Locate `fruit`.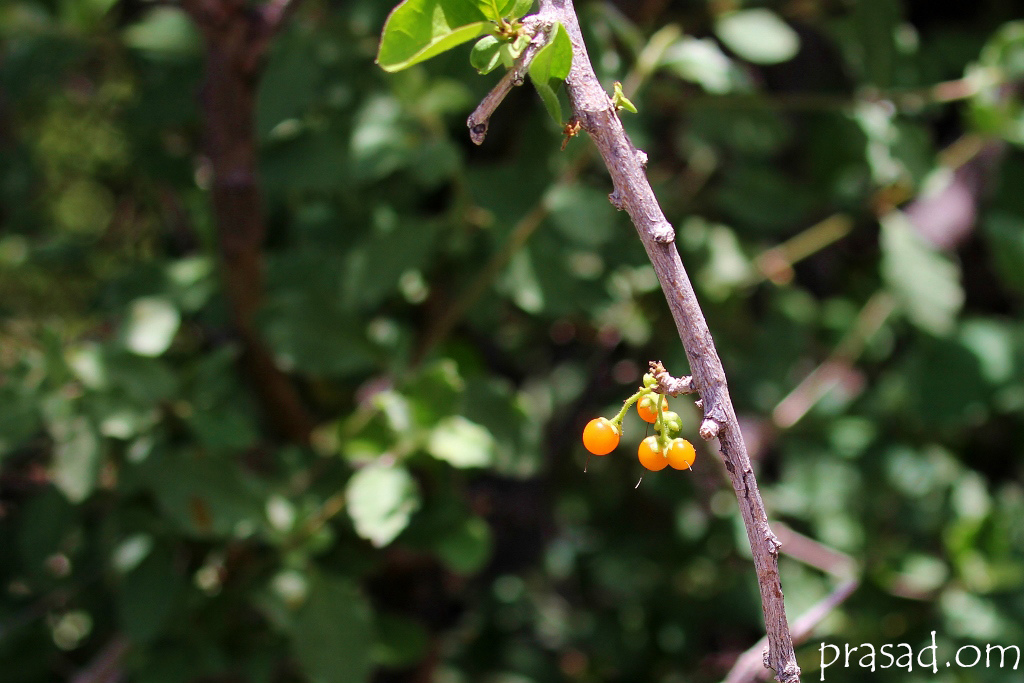
Bounding box: bbox(581, 414, 622, 455).
